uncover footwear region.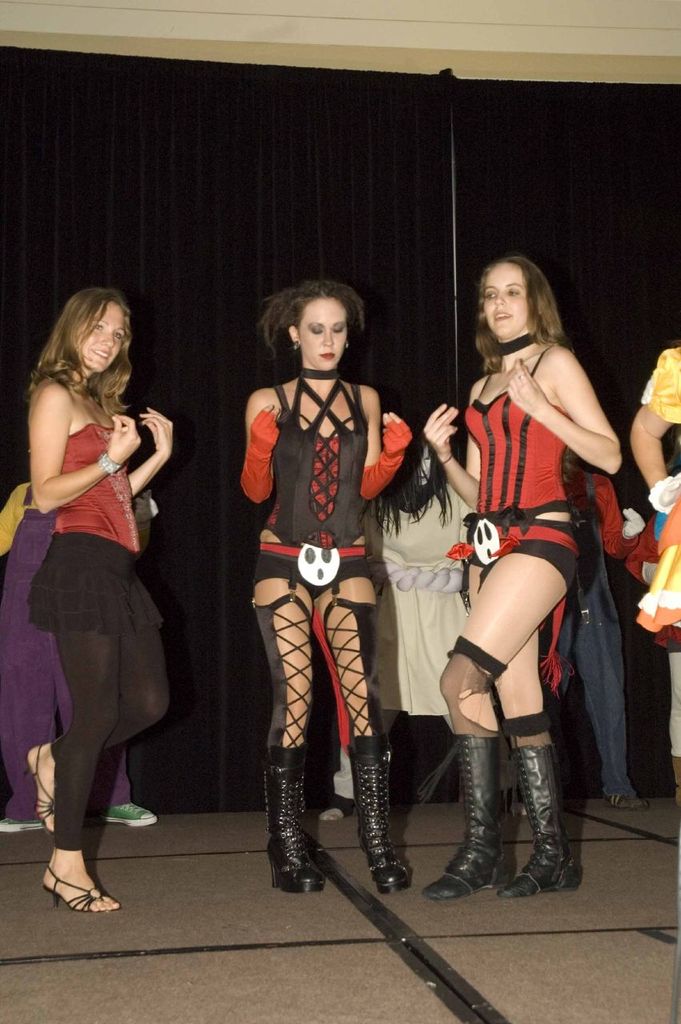
Uncovered: bbox(267, 765, 322, 888).
